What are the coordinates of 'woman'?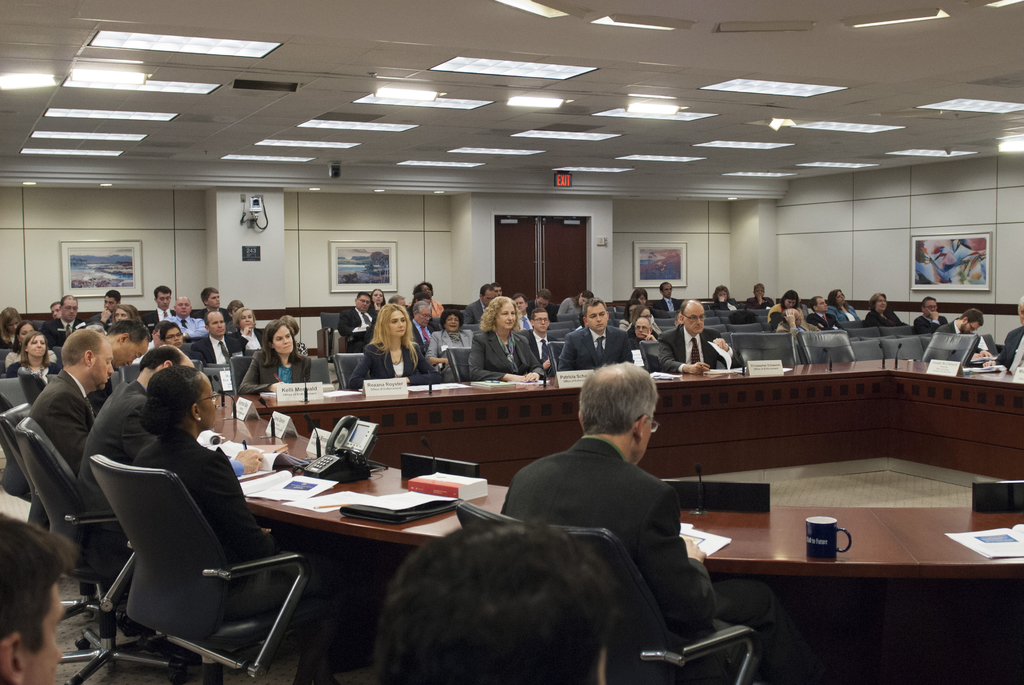
pyautogui.locateOnScreen(237, 322, 311, 396).
